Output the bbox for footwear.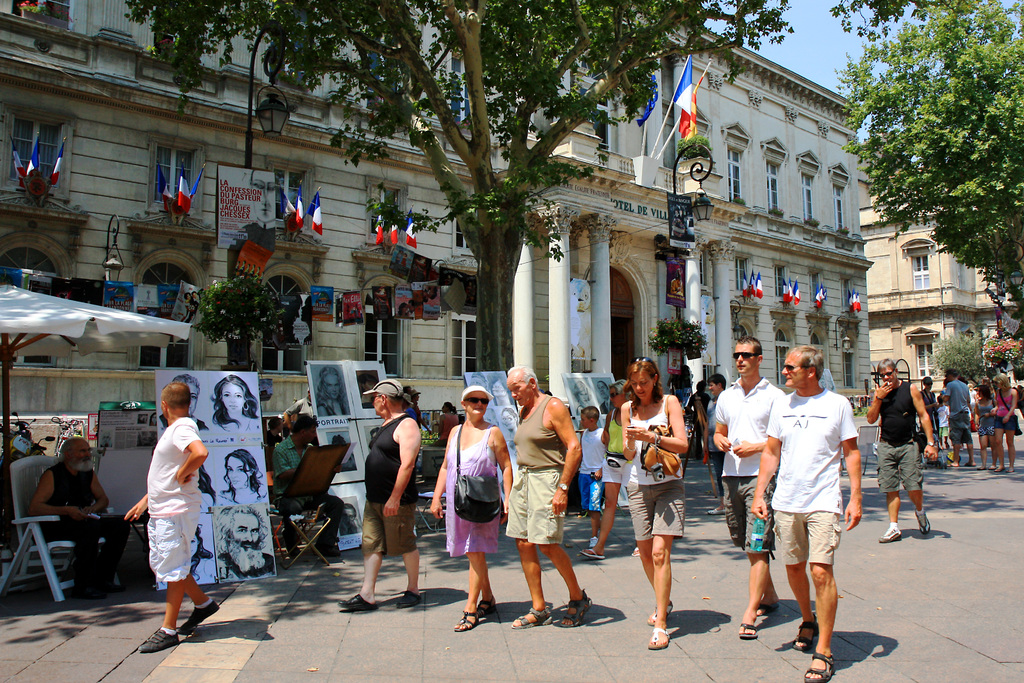
x1=804, y1=649, x2=831, y2=677.
